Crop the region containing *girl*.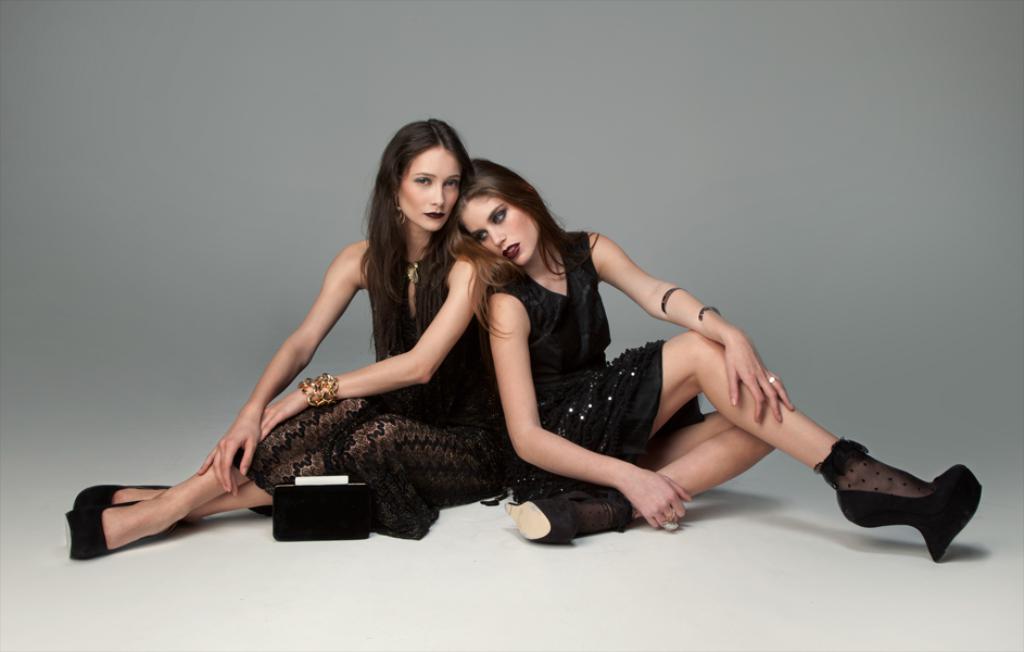
Crop region: (61, 114, 504, 572).
